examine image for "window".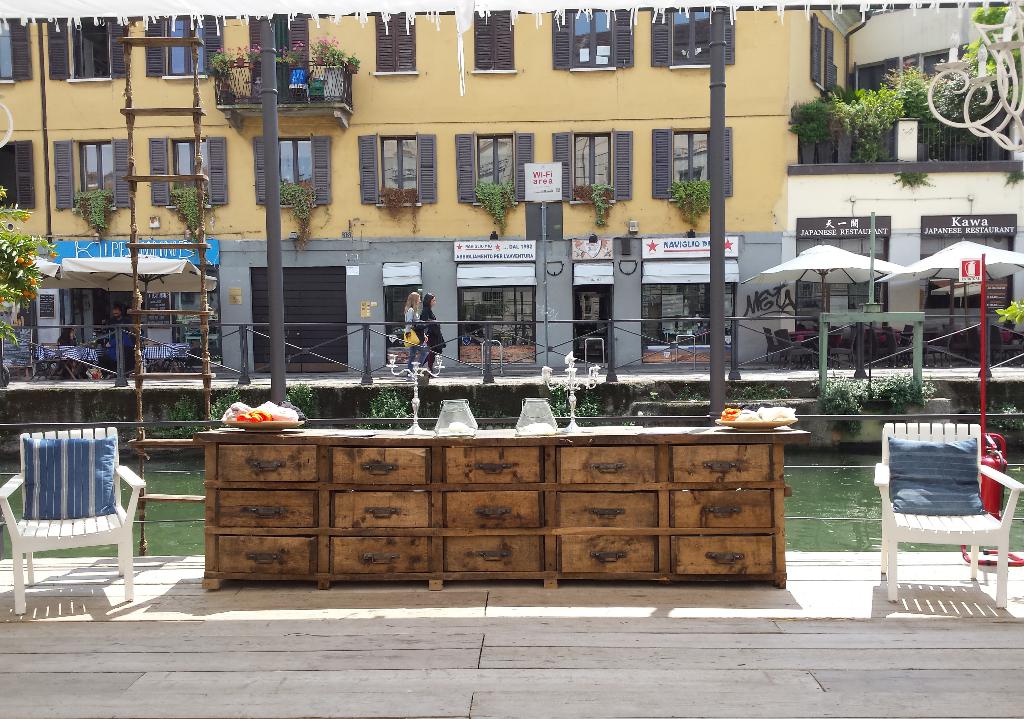
Examination result: Rect(455, 131, 536, 203).
